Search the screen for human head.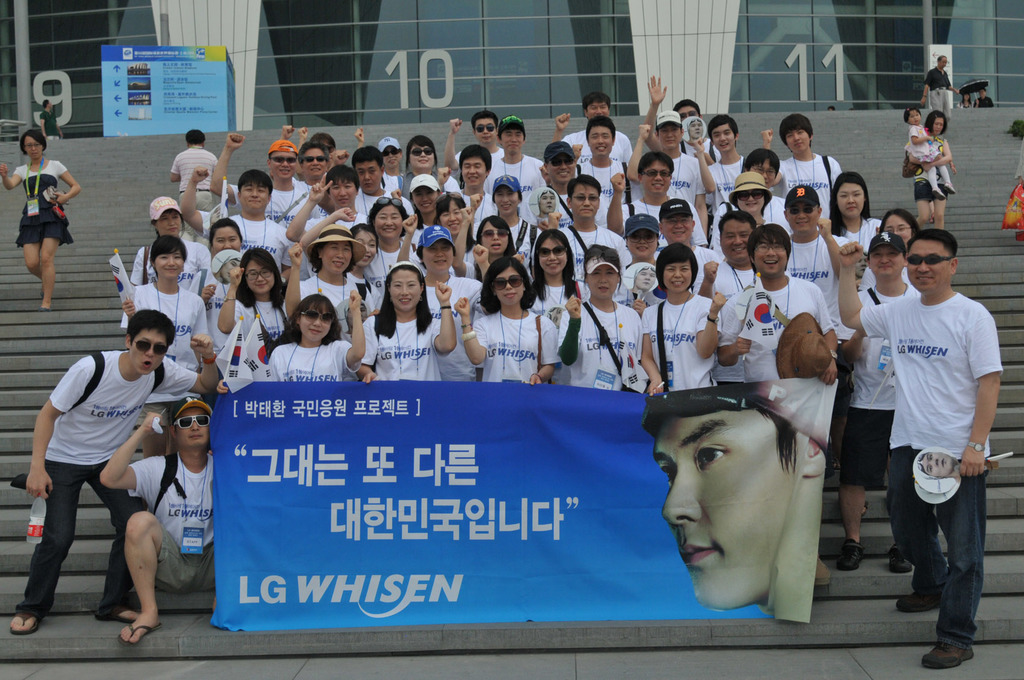
Found at (41, 99, 51, 108).
